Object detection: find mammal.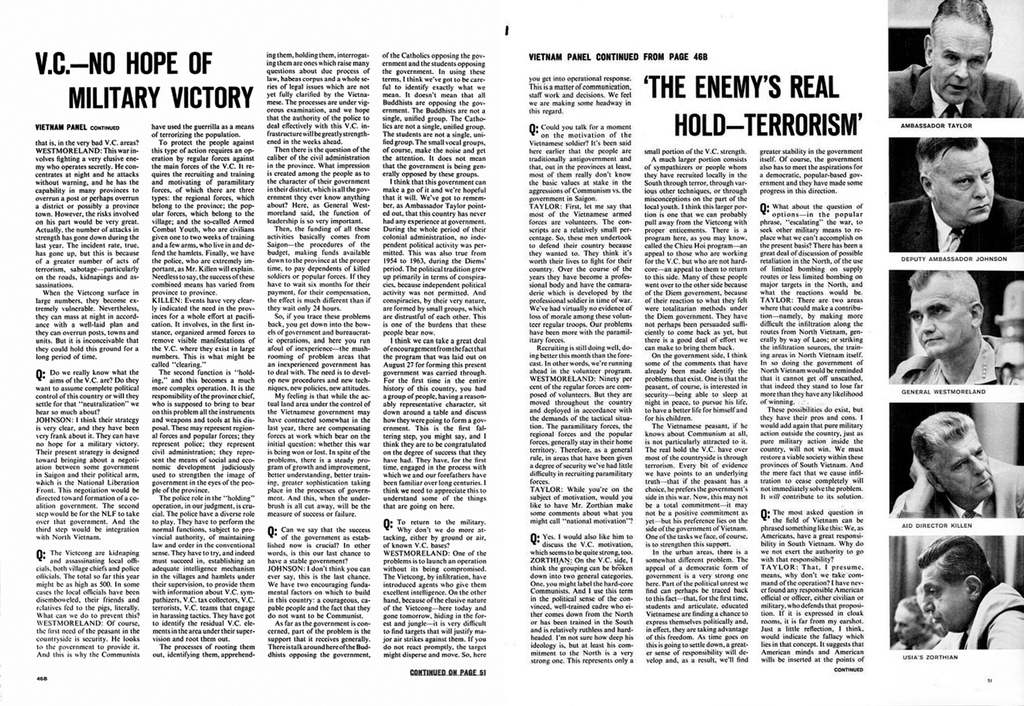
<region>885, 0, 1023, 115</region>.
